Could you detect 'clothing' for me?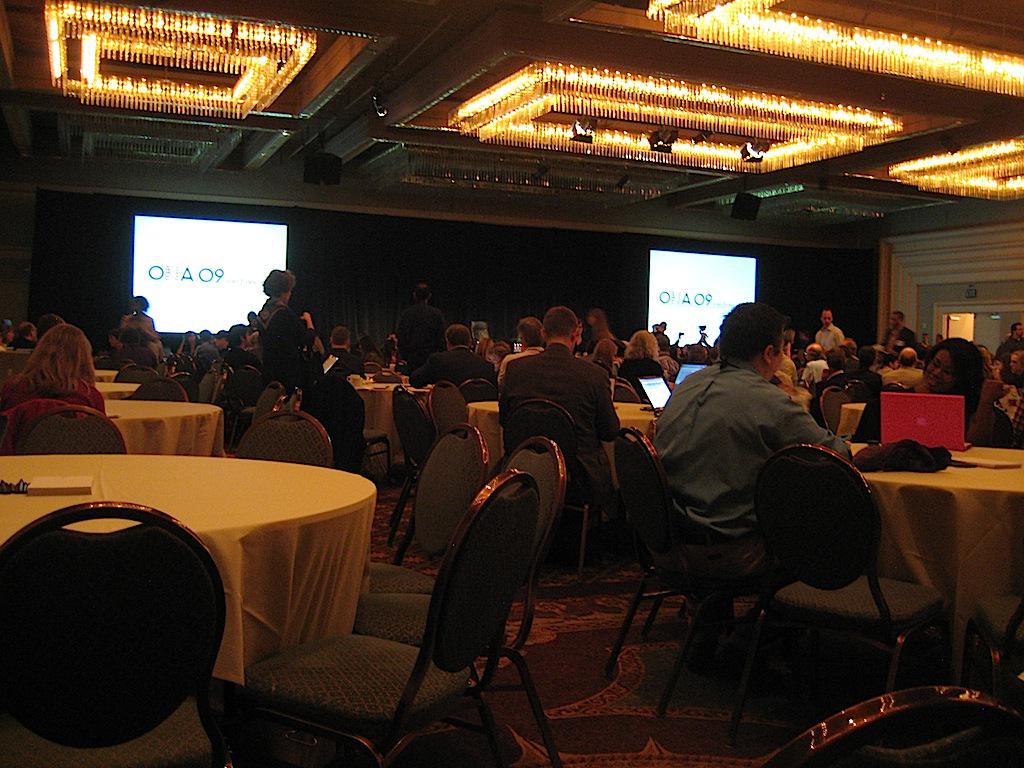
Detection result: 249, 293, 315, 422.
